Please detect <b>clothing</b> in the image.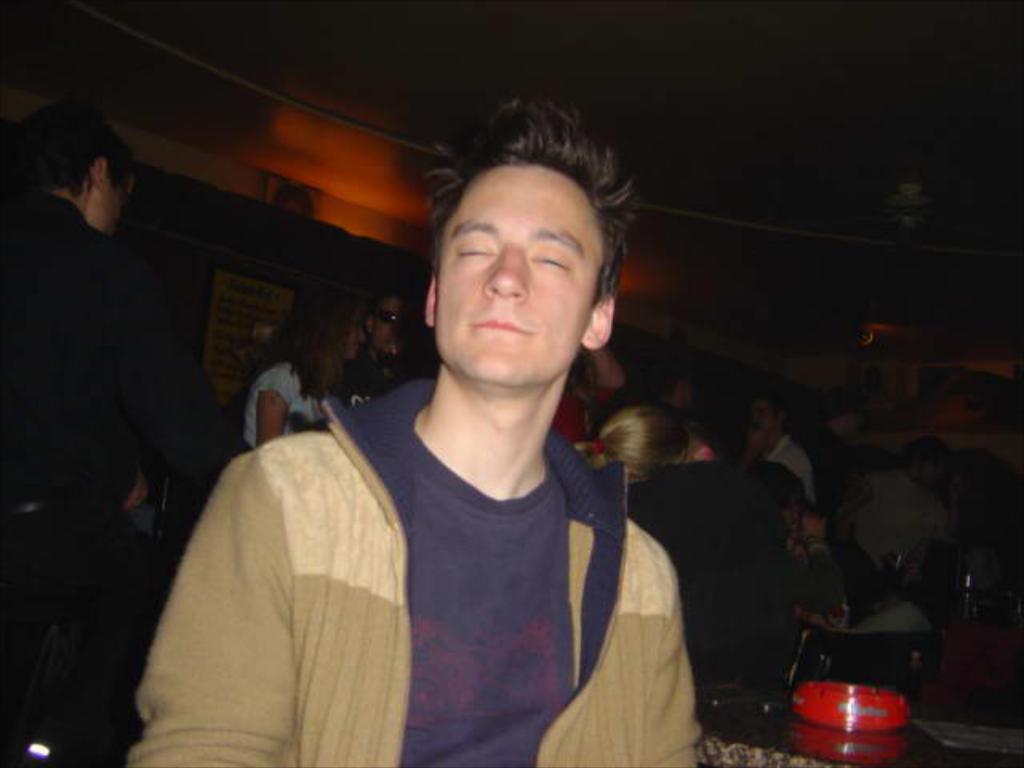
crop(240, 358, 333, 462).
